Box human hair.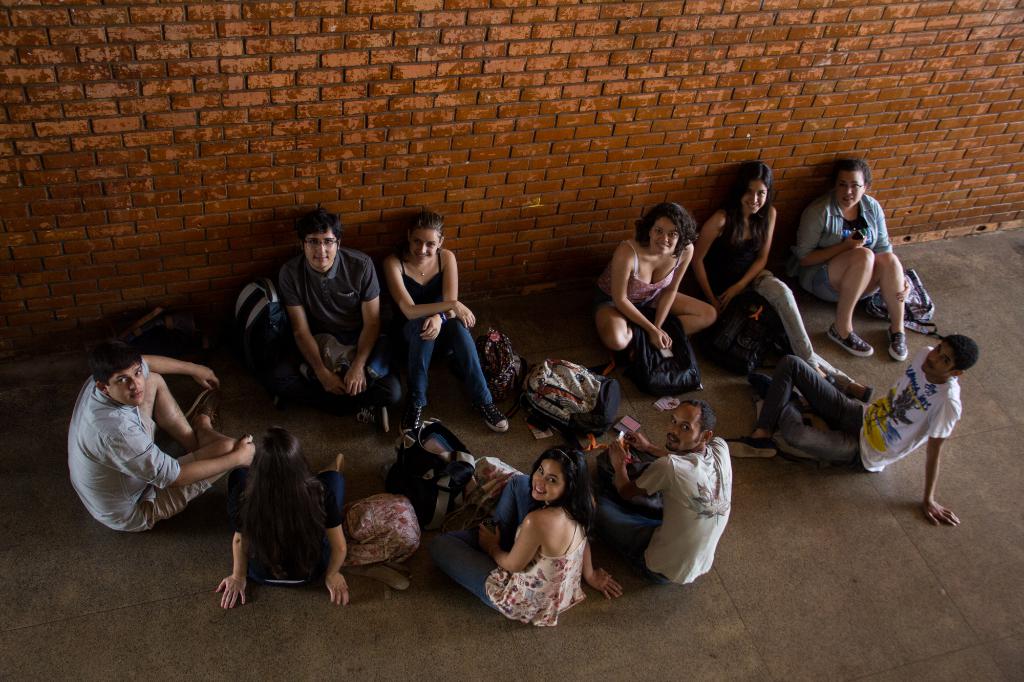
rect(636, 205, 698, 260).
